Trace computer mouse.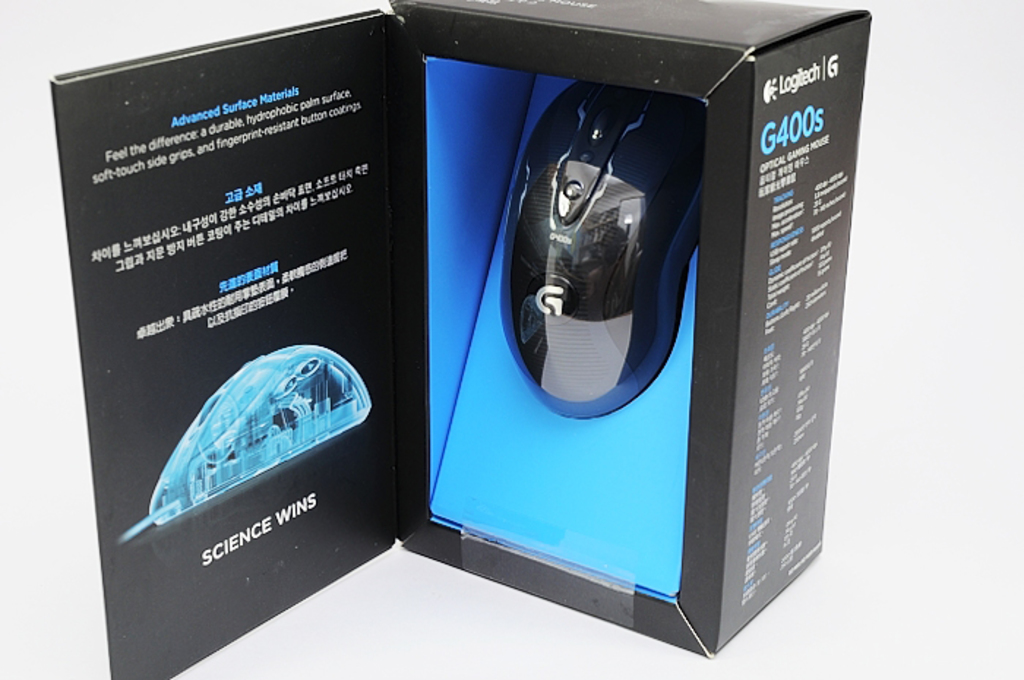
Traced to [499, 80, 709, 421].
